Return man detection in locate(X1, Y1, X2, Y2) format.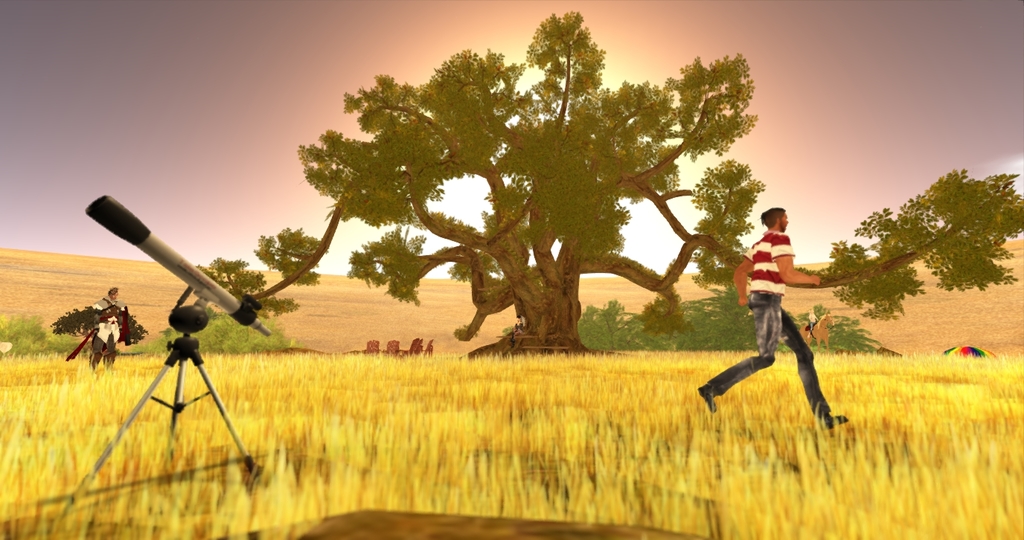
locate(91, 280, 144, 371).
